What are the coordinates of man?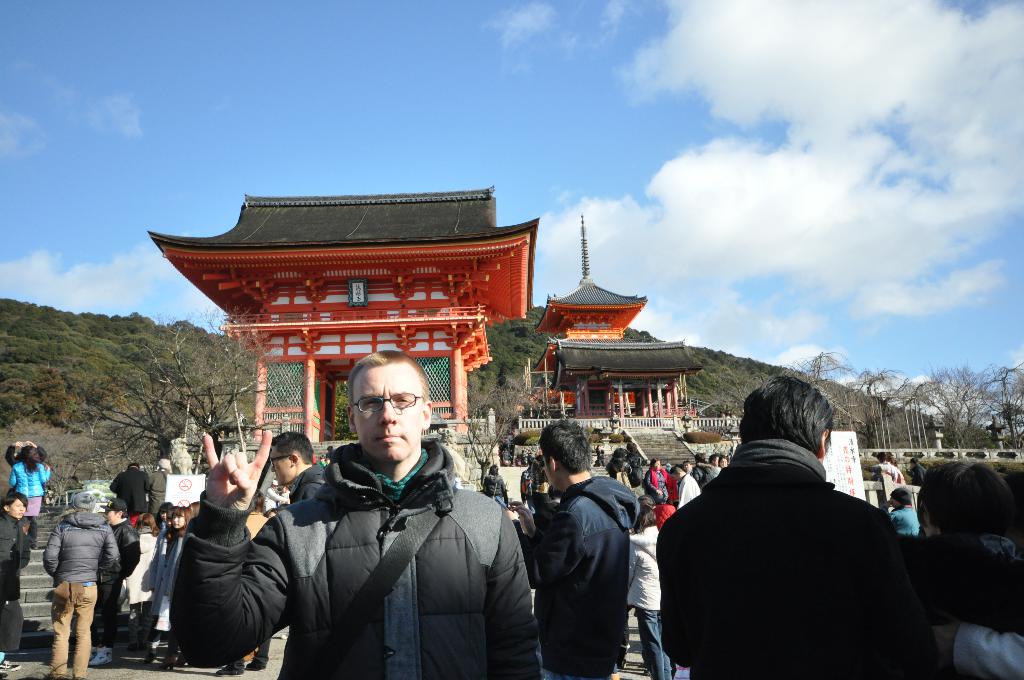
<box>902,457,934,487</box>.
